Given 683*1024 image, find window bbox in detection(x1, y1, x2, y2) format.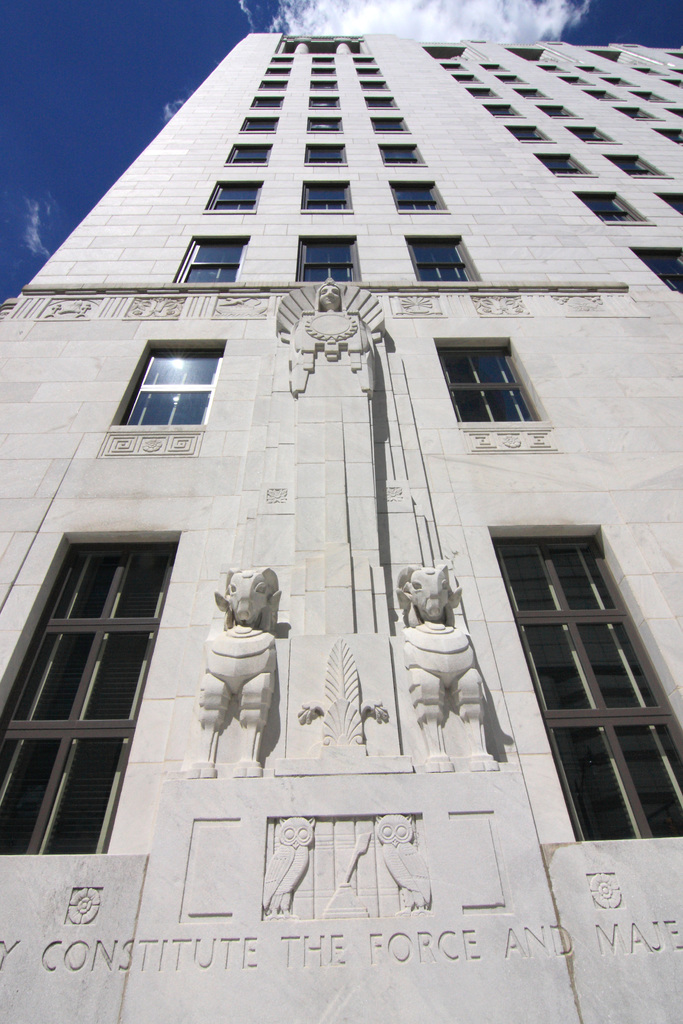
detection(632, 246, 682, 295).
